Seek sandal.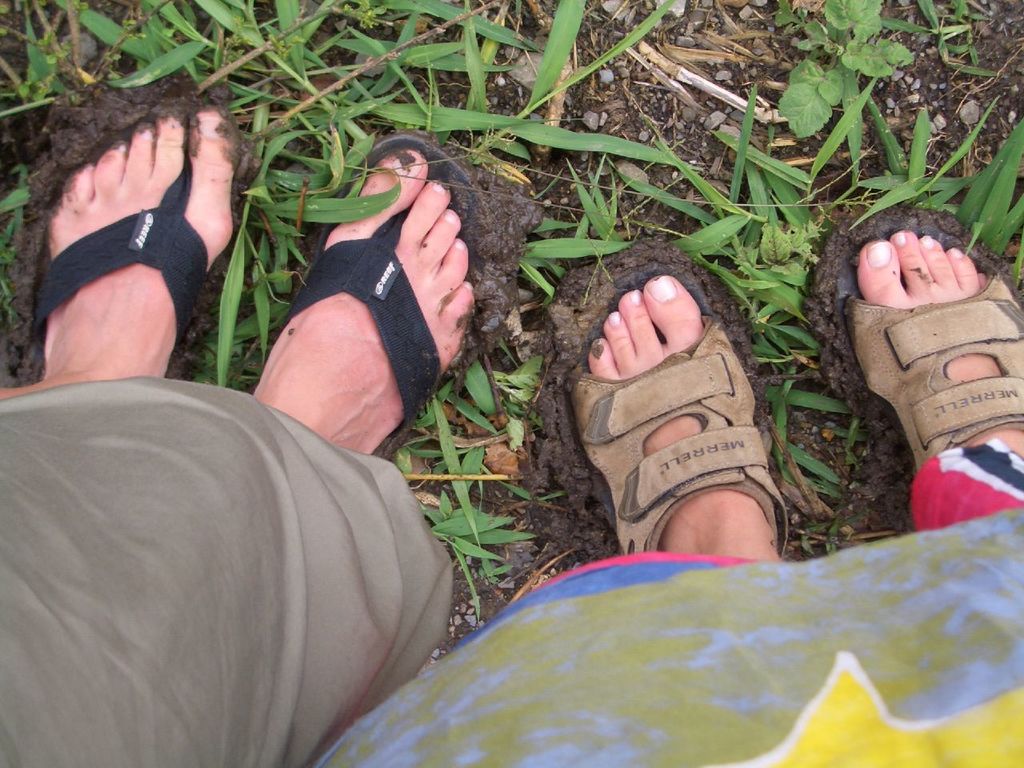
<region>286, 136, 514, 462</region>.
